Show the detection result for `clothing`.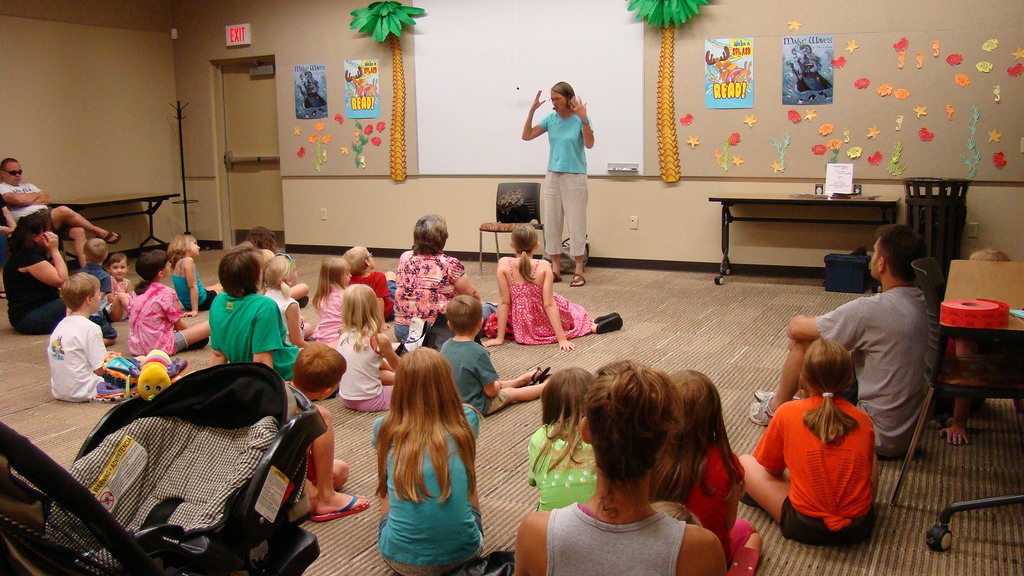
{"left": 506, "top": 258, "right": 594, "bottom": 347}.
